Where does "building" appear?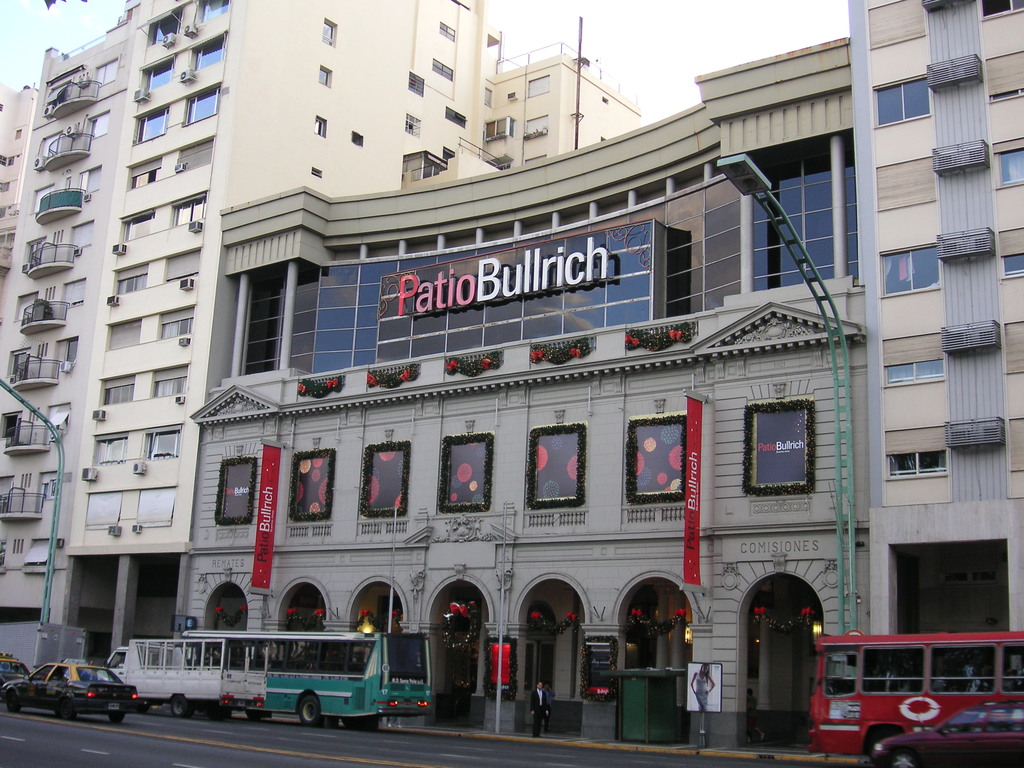
Appears at detection(0, 0, 1023, 740).
